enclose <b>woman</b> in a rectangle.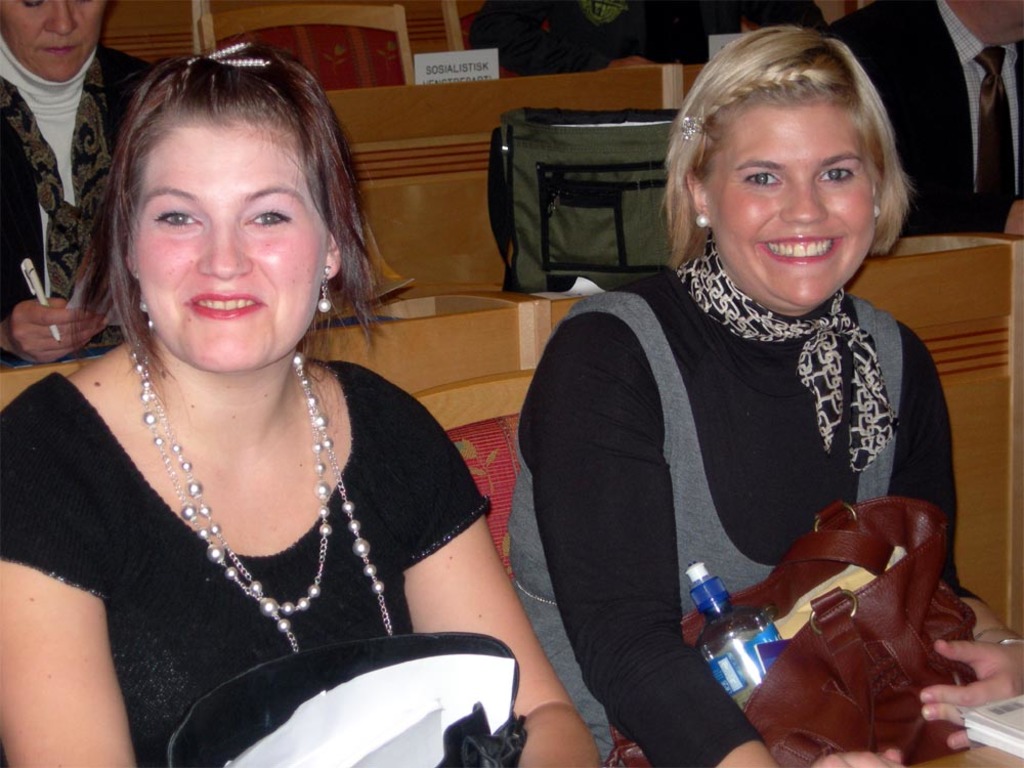
505 20 1023 767.
